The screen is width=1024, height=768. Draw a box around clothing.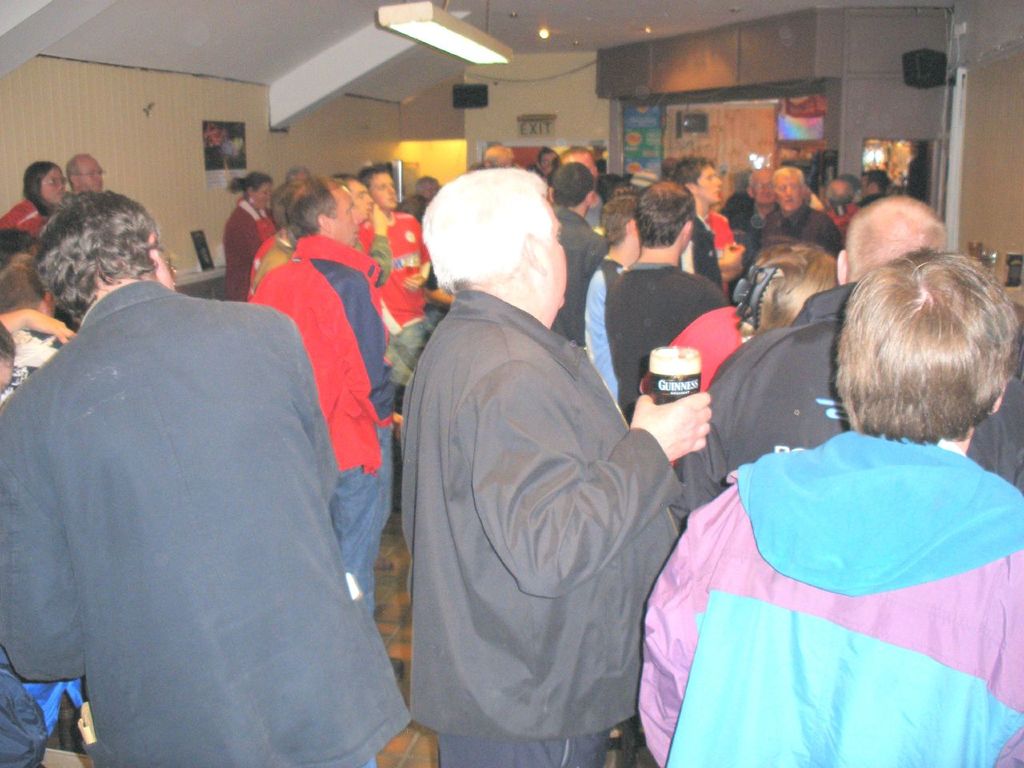
box=[643, 392, 1019, 751].
